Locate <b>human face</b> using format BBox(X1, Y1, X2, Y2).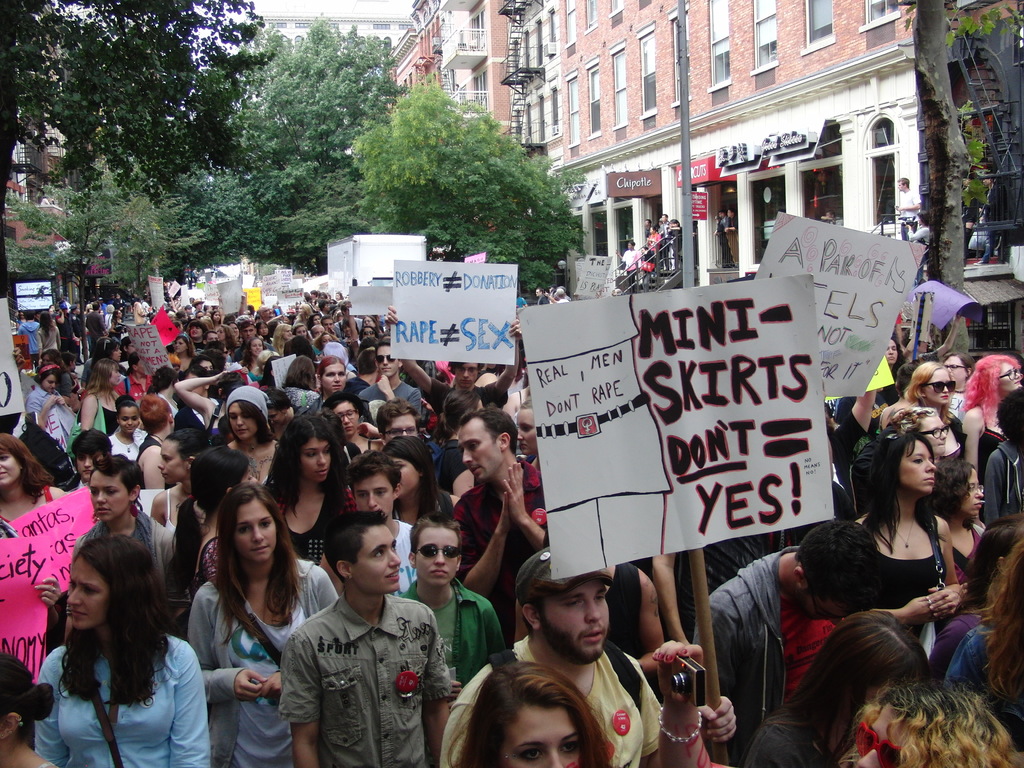
BBox(913, 409, 943, 457).
